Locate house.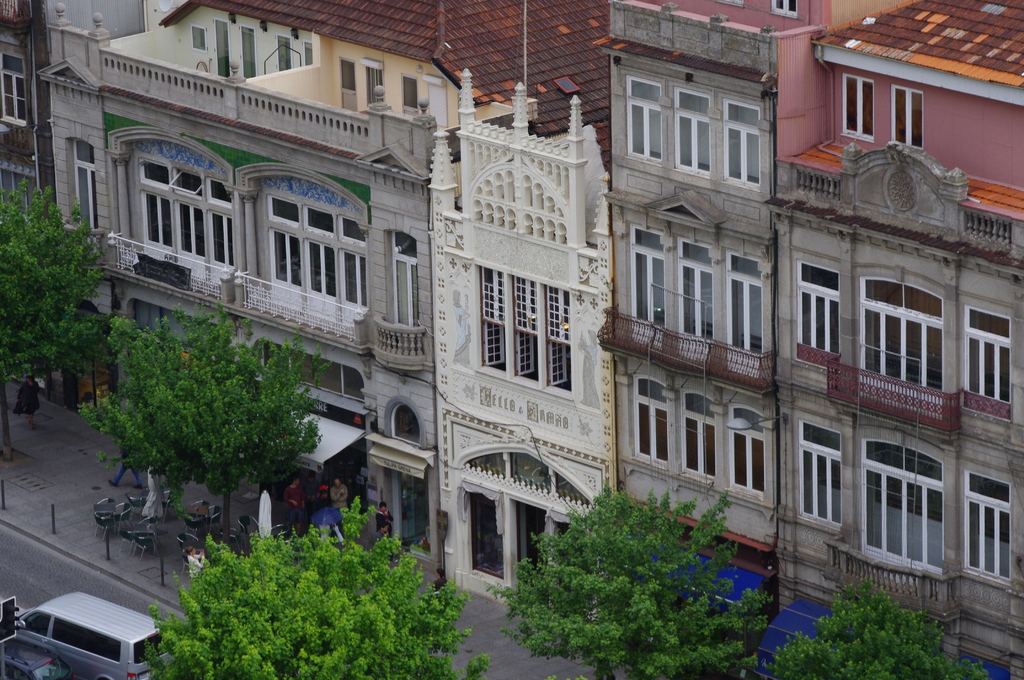
Bounding box: BBox(0, 0, 48, 229).
